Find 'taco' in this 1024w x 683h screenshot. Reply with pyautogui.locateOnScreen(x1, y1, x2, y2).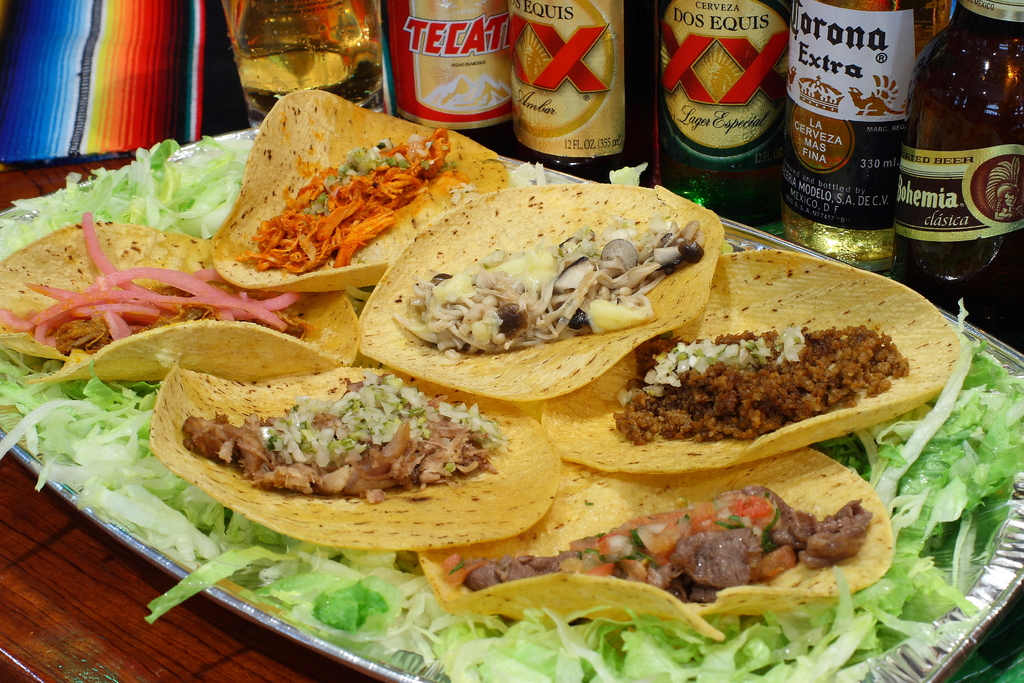
pyautogui.locateOnScreen(214, 92, 519, 297).
